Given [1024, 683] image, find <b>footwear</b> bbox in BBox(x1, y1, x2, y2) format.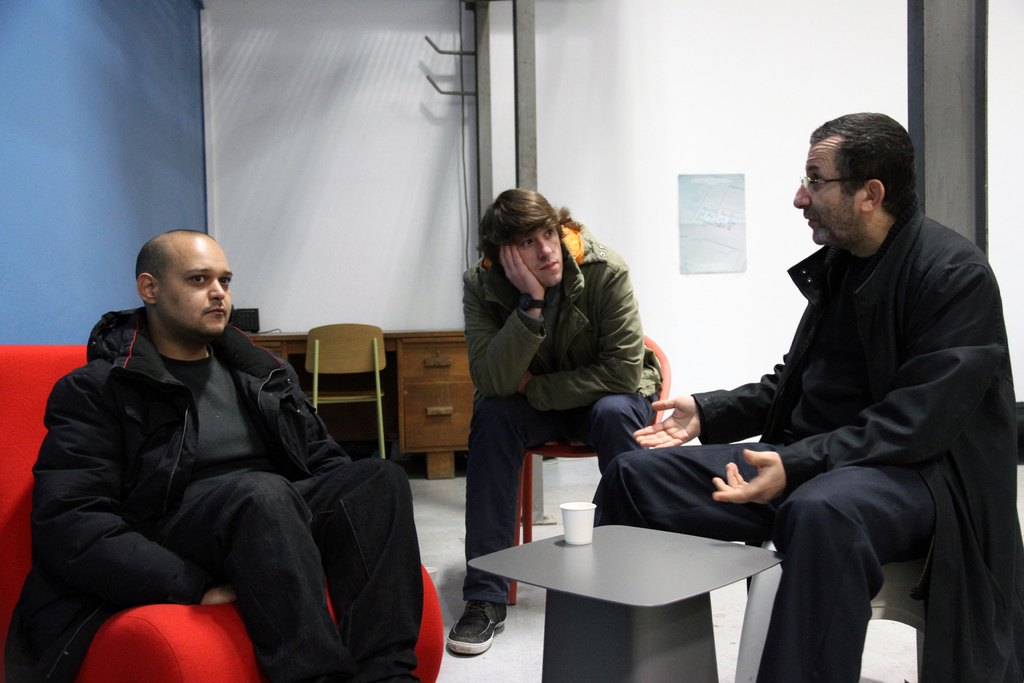
BBox(449, 588, 507, 671).
